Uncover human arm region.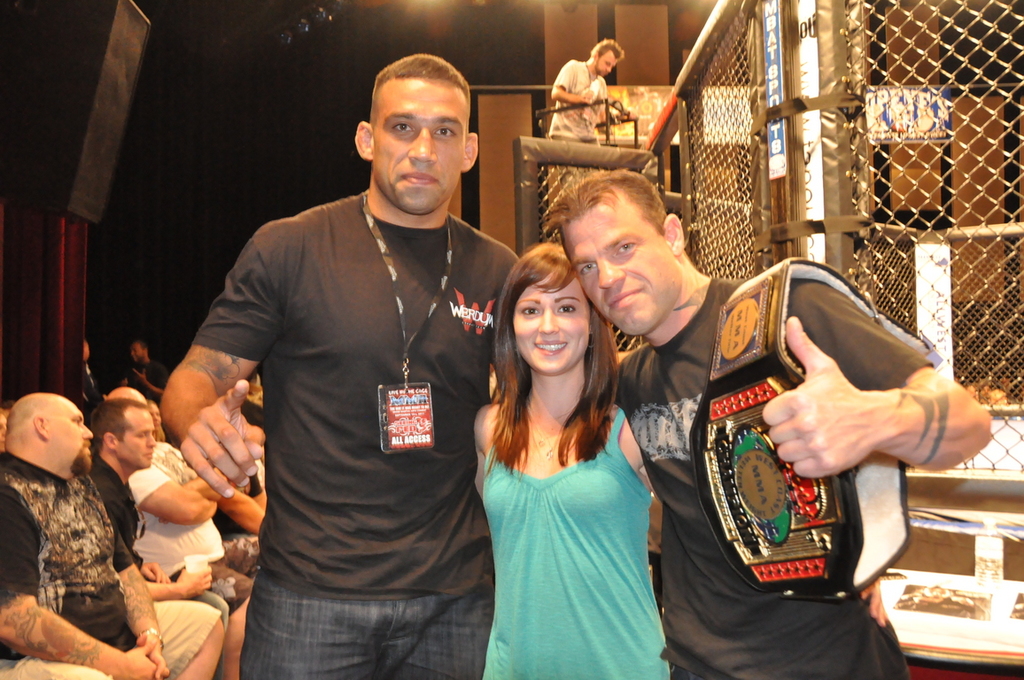
Uncovered: 474/401/499/488.
